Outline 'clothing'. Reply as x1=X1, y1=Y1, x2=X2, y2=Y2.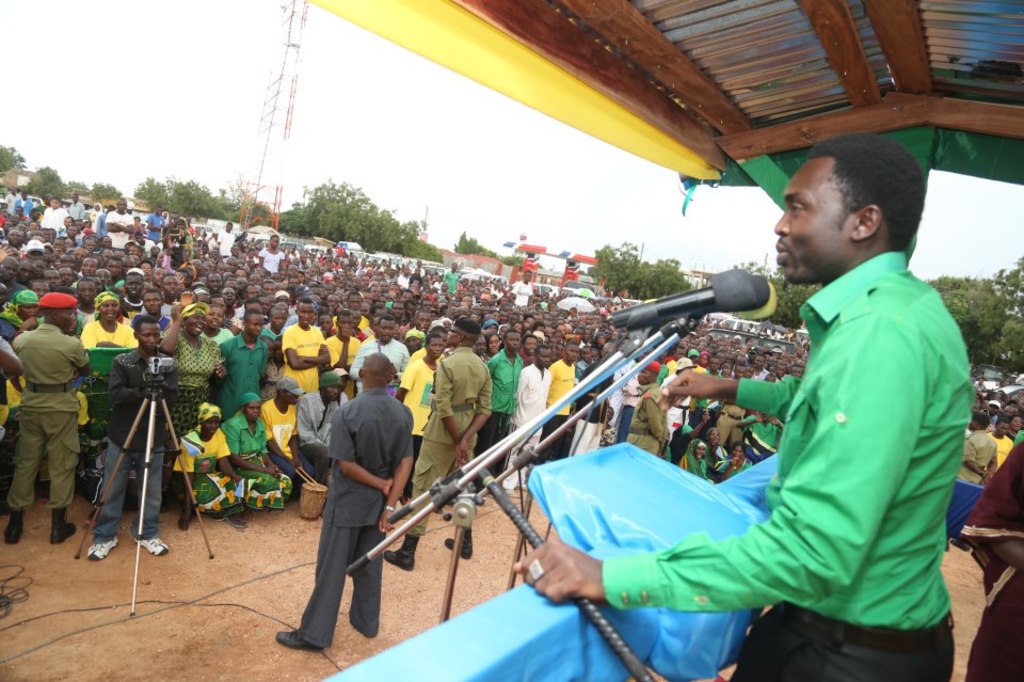
x1=654, y1=234, x2=985, y2=659.
